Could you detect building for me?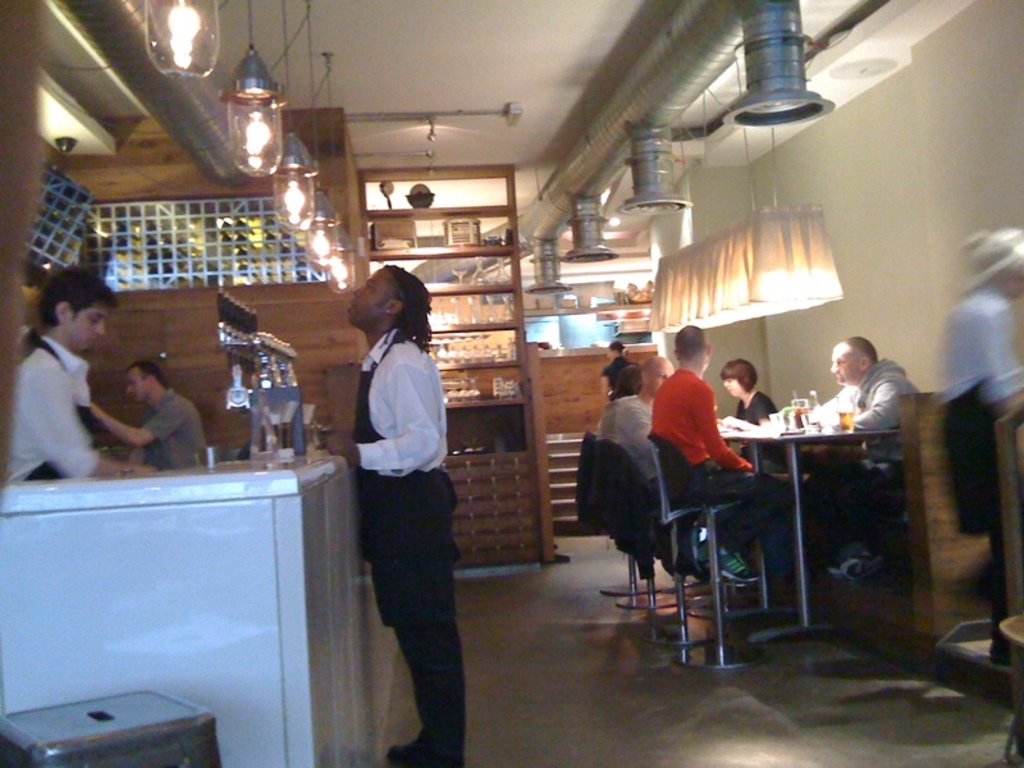
Detection result: box(0, 0, 1023, 767).
